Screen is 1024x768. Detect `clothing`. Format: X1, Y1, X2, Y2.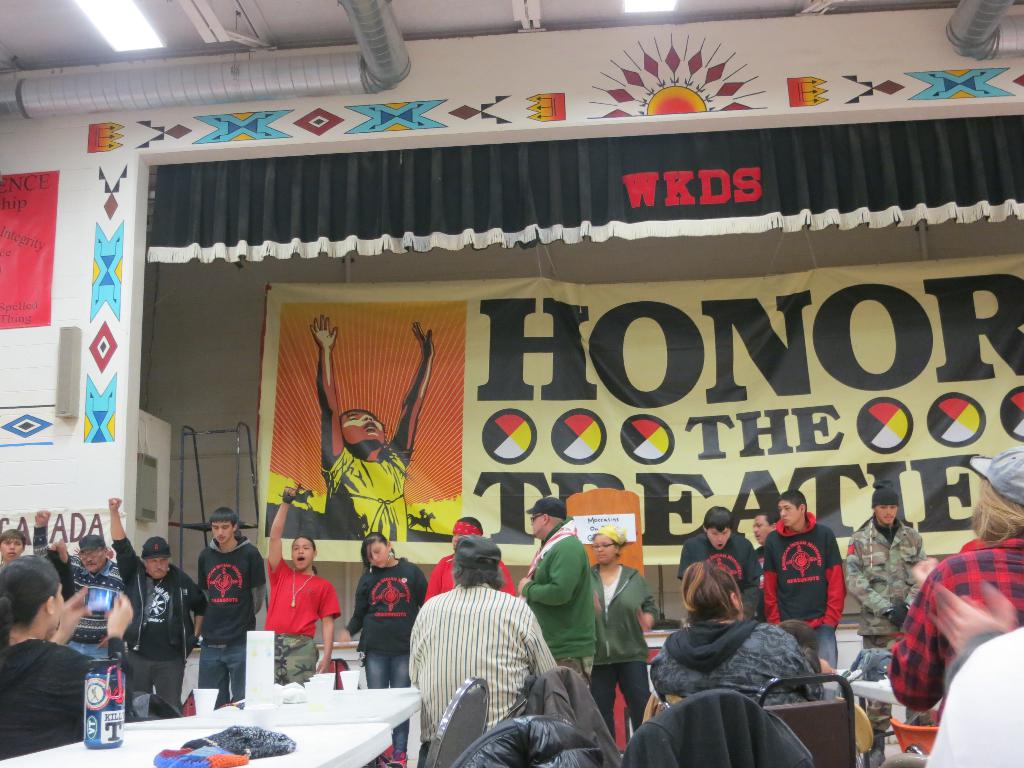
525, 523, 603, 678.
